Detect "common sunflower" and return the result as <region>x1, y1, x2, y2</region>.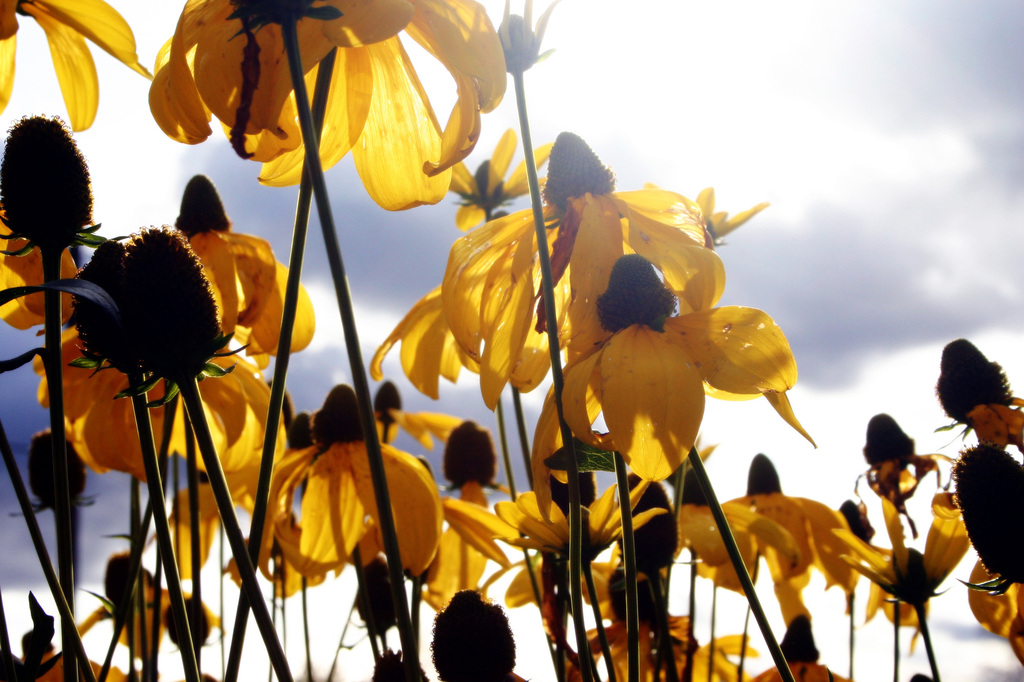
<region>543, 270, 781, 477</region>.
